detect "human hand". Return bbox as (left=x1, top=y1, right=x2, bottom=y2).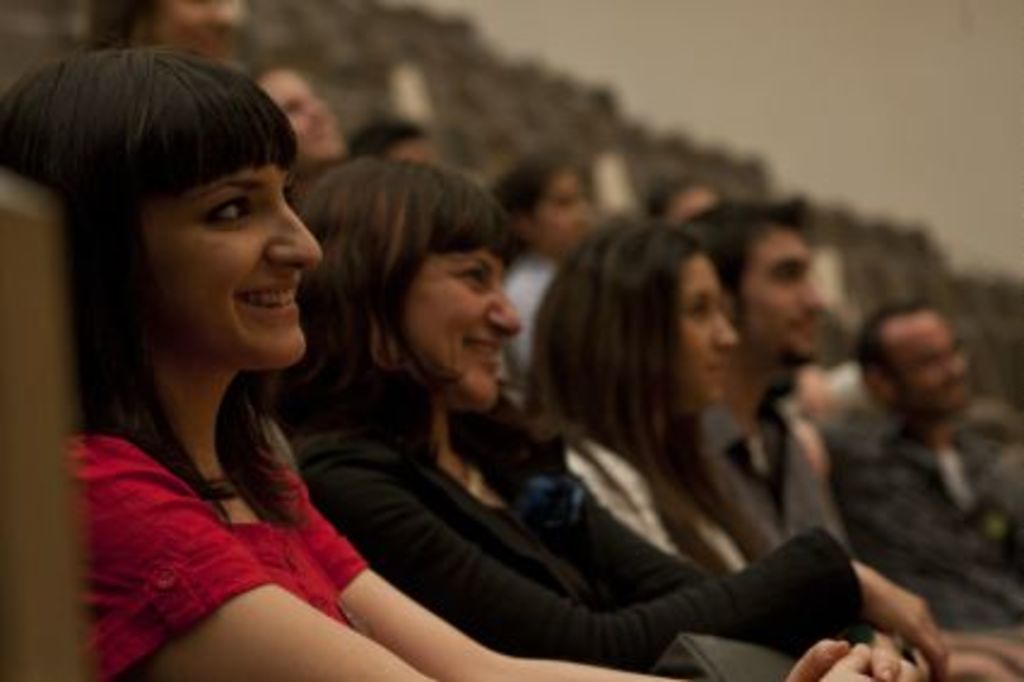
(left=798, top=361, right=841, bottom=424).
